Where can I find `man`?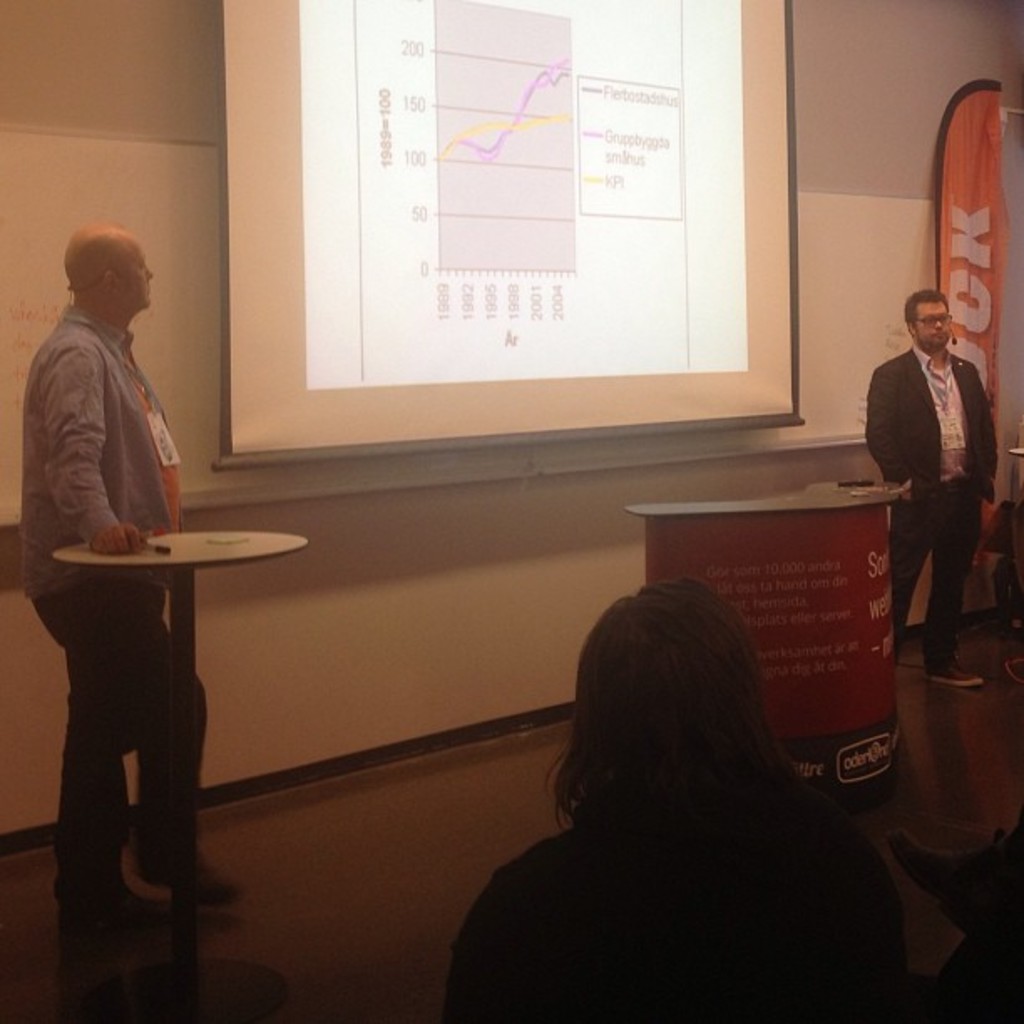
You can find it at bbox=(12, 226, 251, 927).
